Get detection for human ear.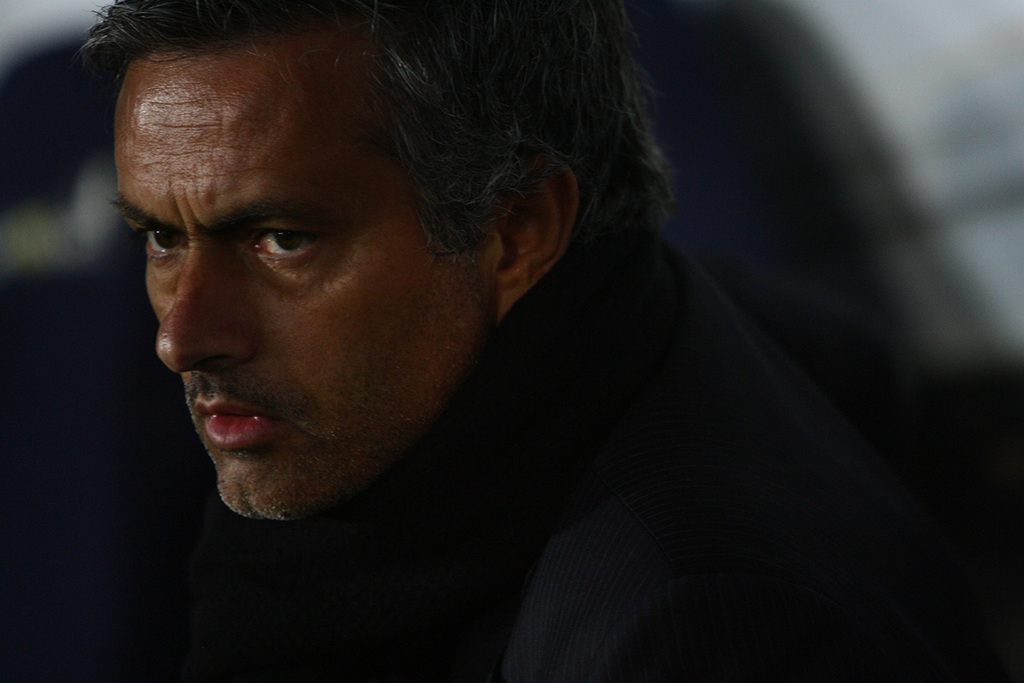
Detection: 485/145/583/316.
